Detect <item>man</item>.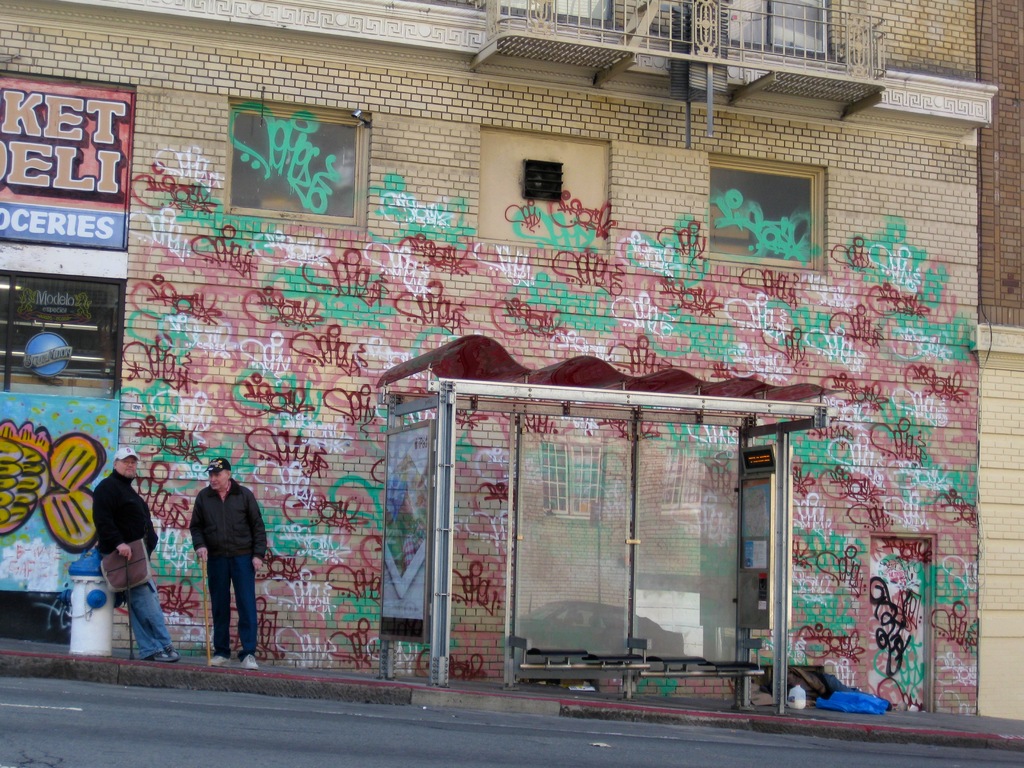
Detected at left=182, top=456, right=263, bottom=664.
